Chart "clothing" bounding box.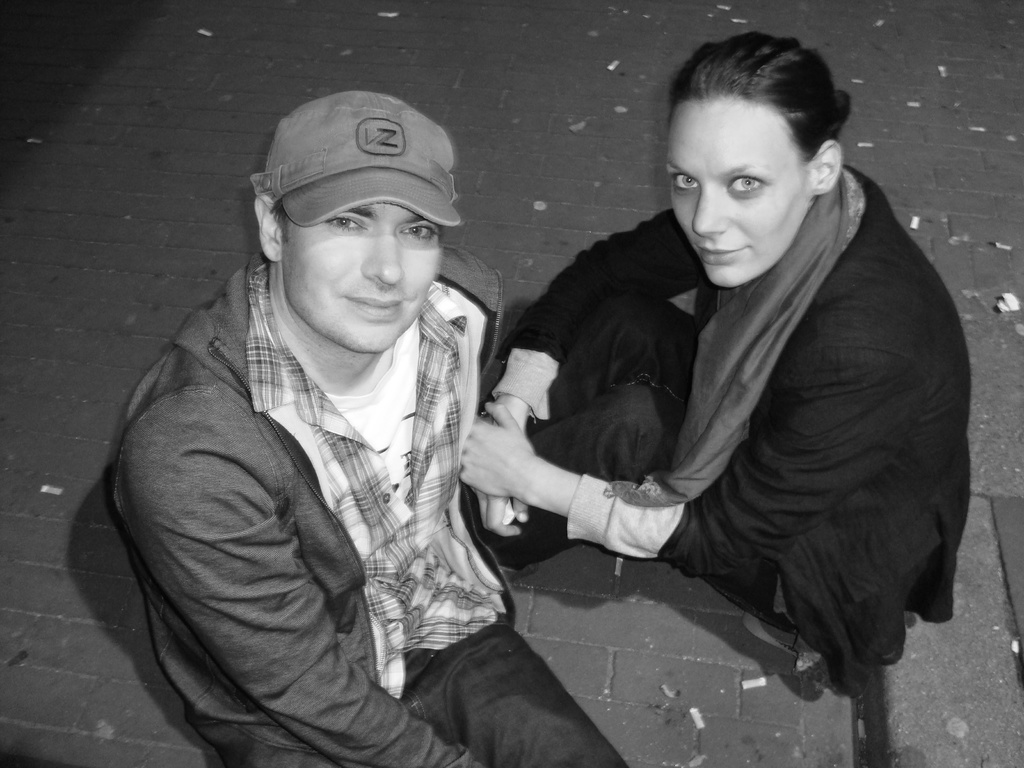
Charted: locate(477, 154, 975, 703).
